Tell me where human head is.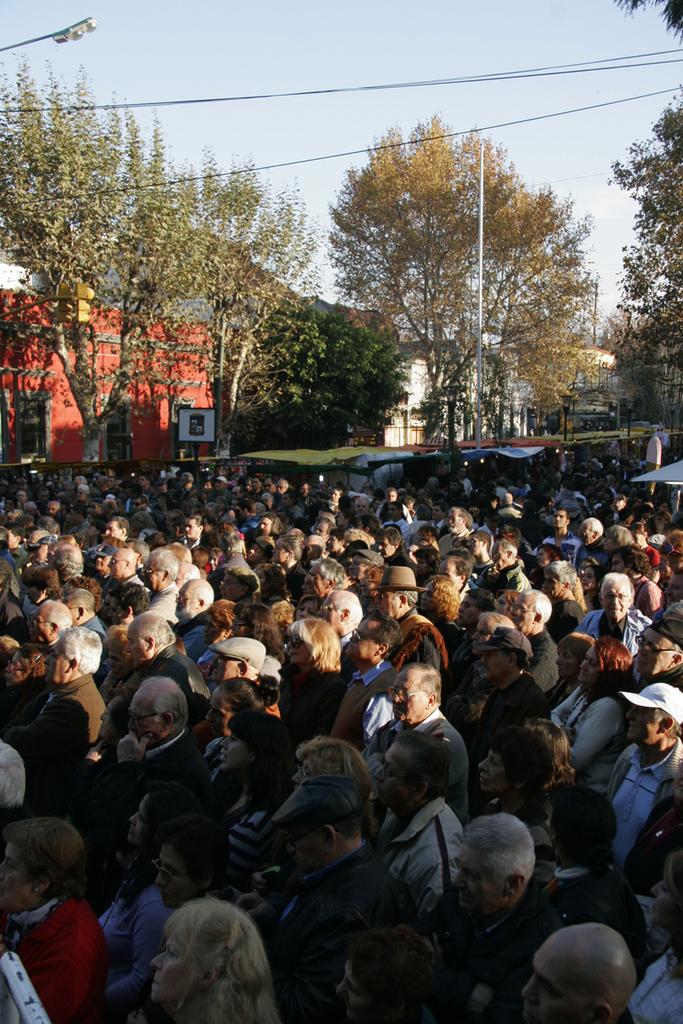
human head is at 208 681 269 750.
